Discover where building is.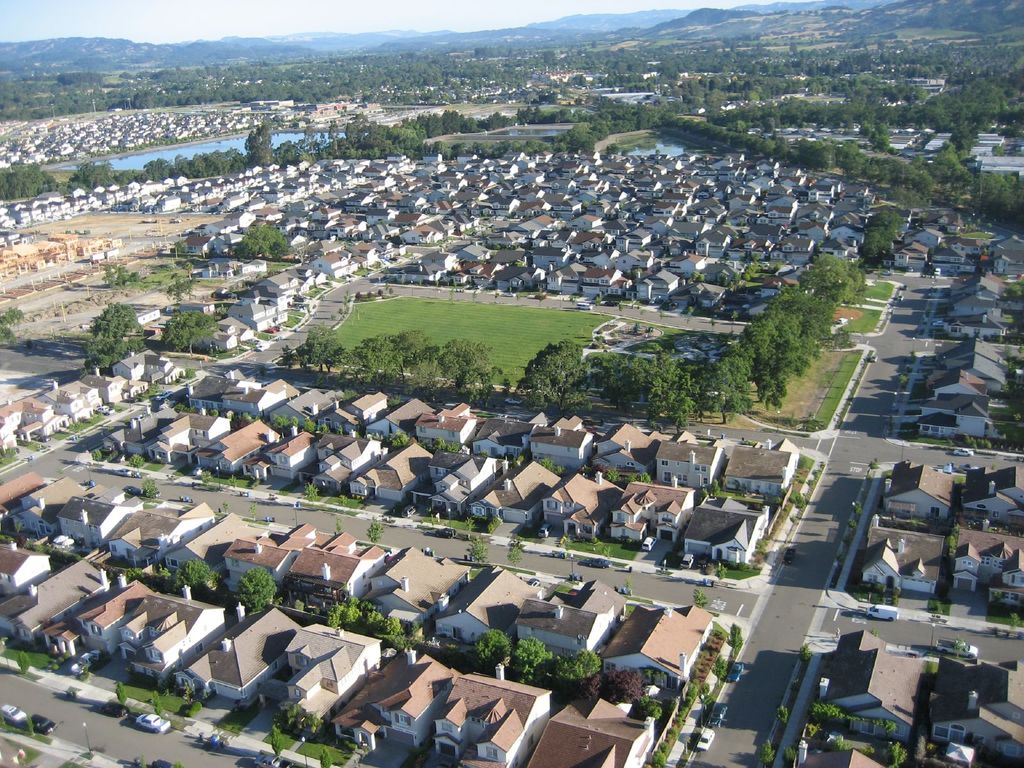
Discovered at 341, 648, 467, 753.
